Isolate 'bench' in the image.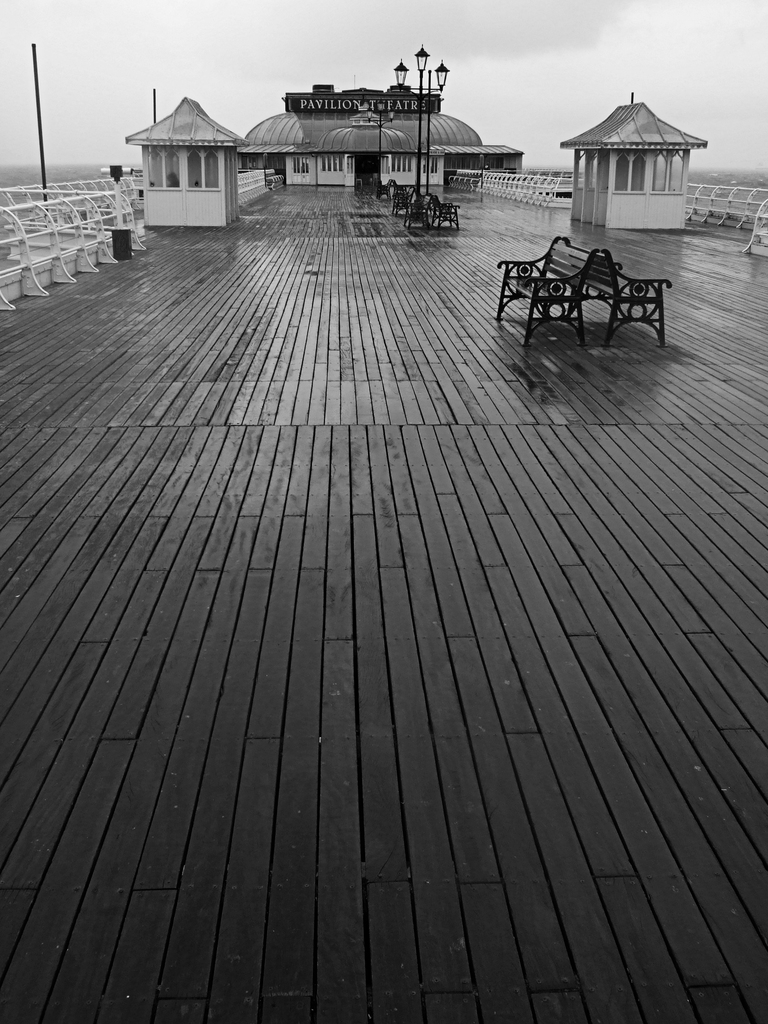
Isolated region: bbox=[492, 233, 600, 350].
